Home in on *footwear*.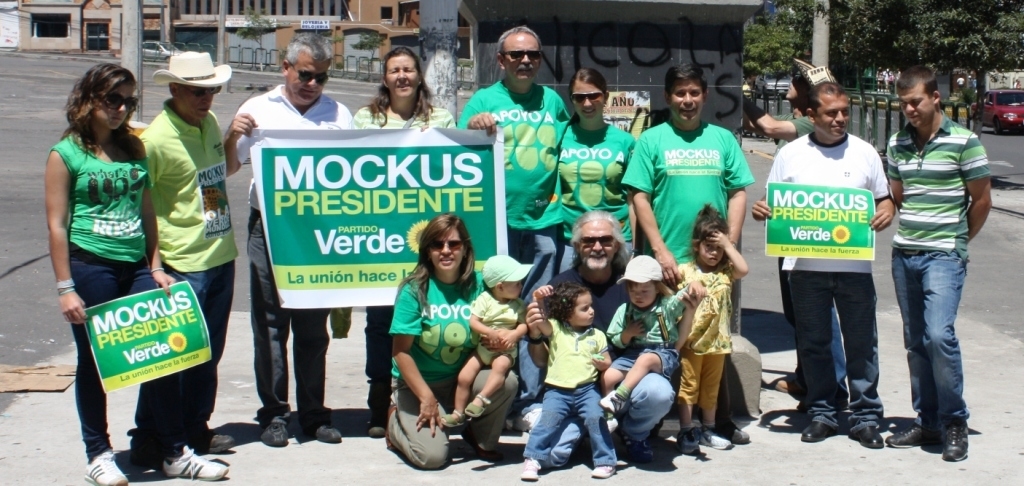
Homed in at locate(588, 462, 615, 482).
